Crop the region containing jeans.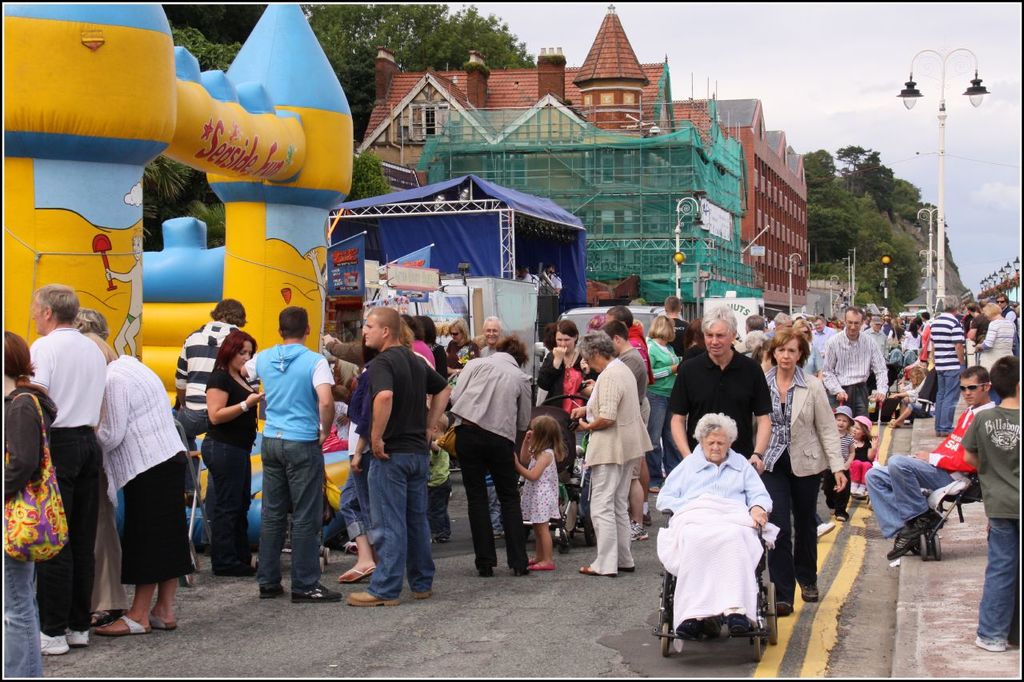
Crop region: locate(242, 442, 320, 610).
